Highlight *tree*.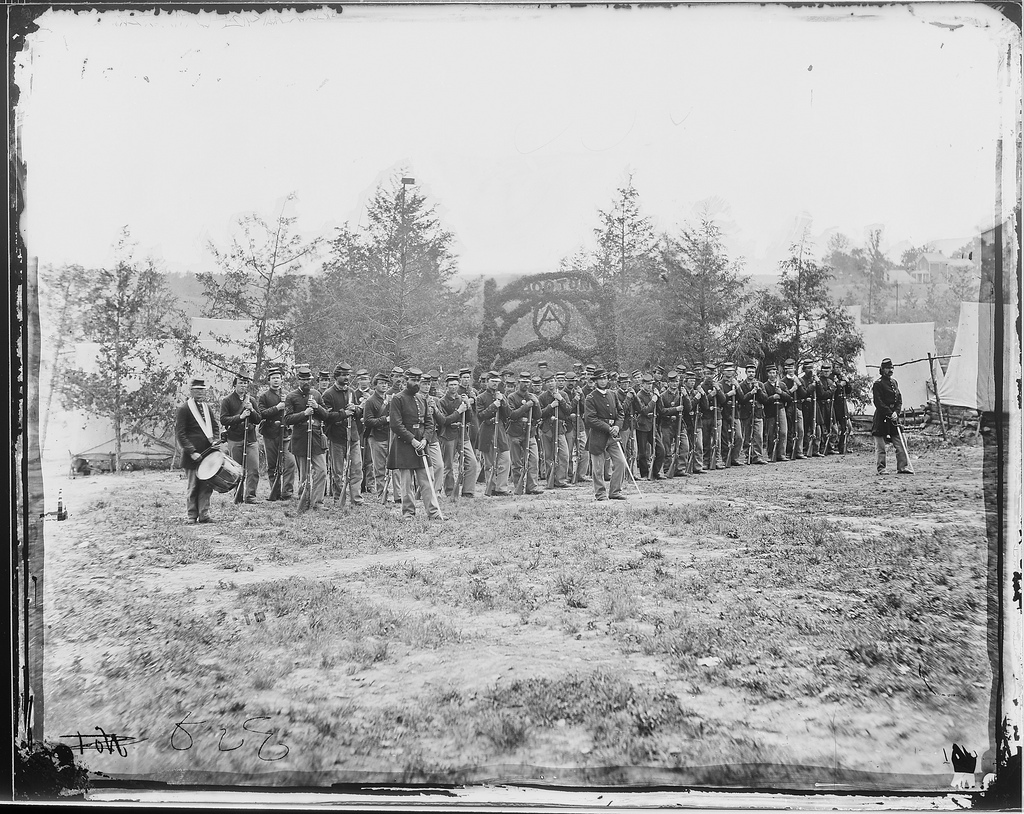
Highlighted region: (x1=42, y1=226, x2=195, y2=471).
